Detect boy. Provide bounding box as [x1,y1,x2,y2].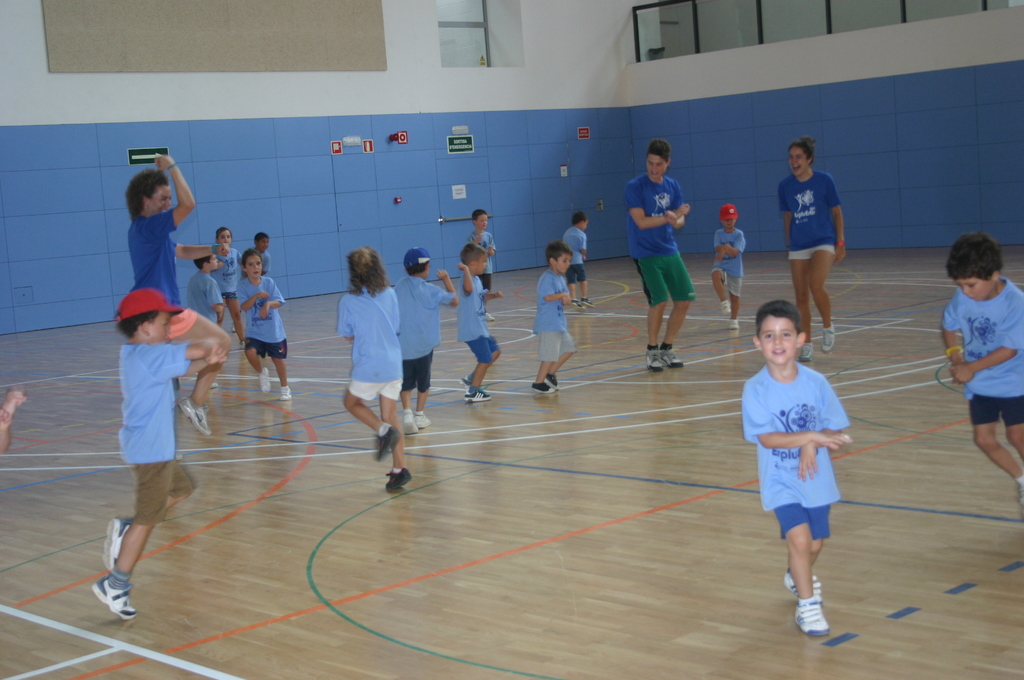
[534,240,581,398].
